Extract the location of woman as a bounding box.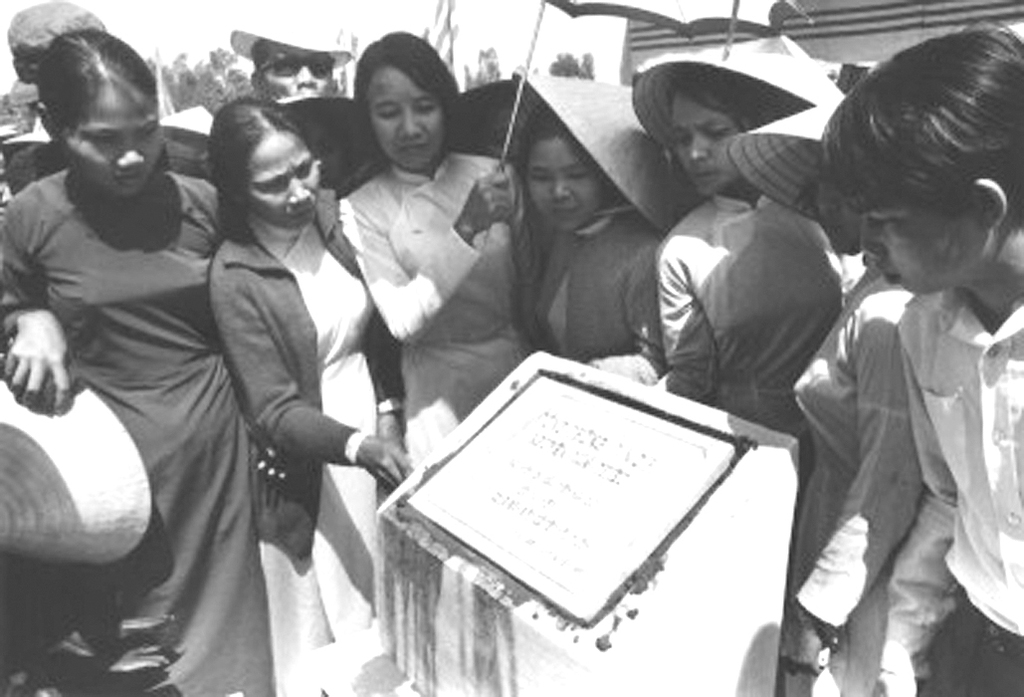
x1=16, y1=0, x2=252, y2=667.
